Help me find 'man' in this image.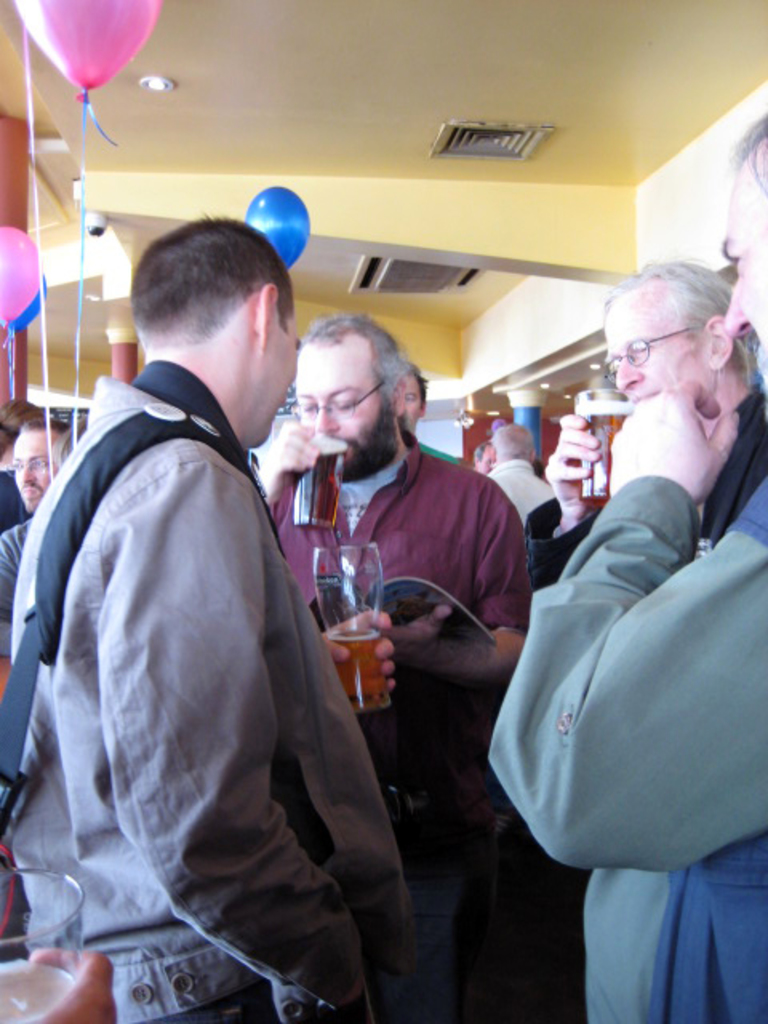
Found it: (483, 414, 555, 533).
